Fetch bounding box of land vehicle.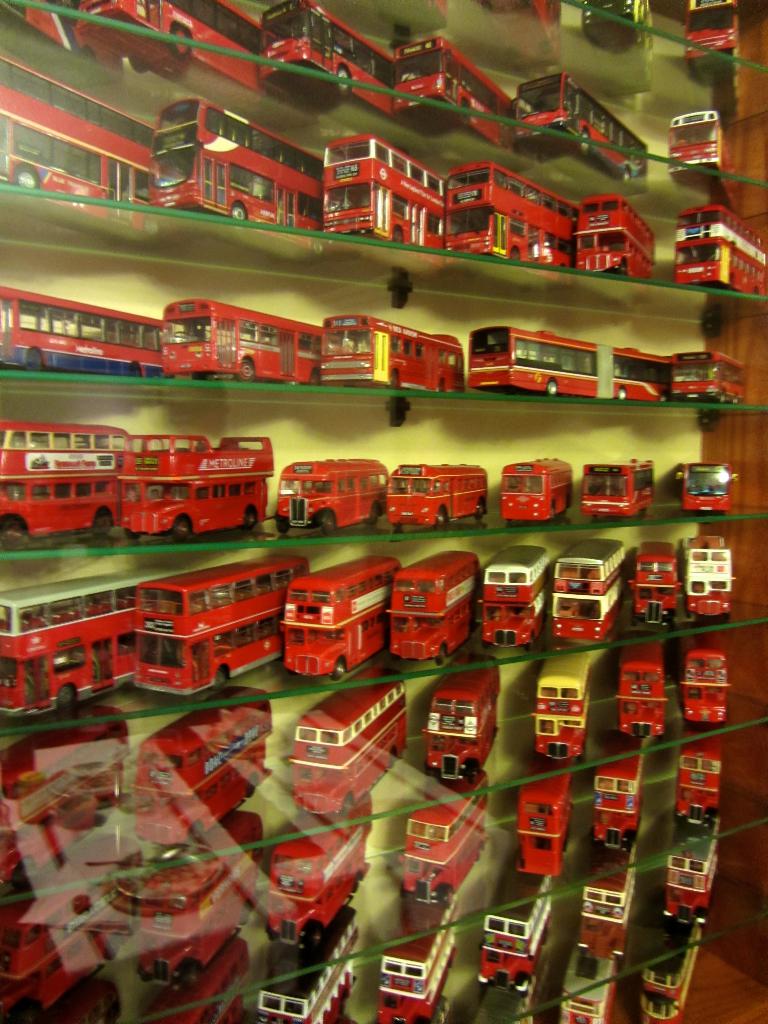
Bbox: crop(280, 560, 399, 681).
